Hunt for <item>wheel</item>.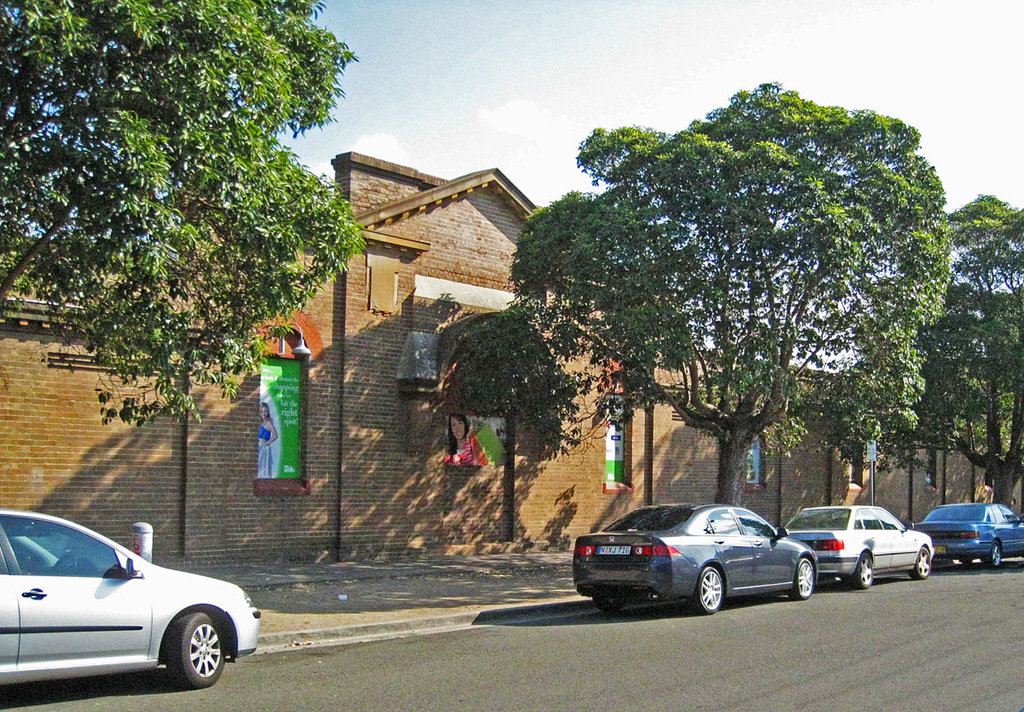
Hunted down at {"left": 166, "top": 614, "right": 226, "bottom": 690}.
